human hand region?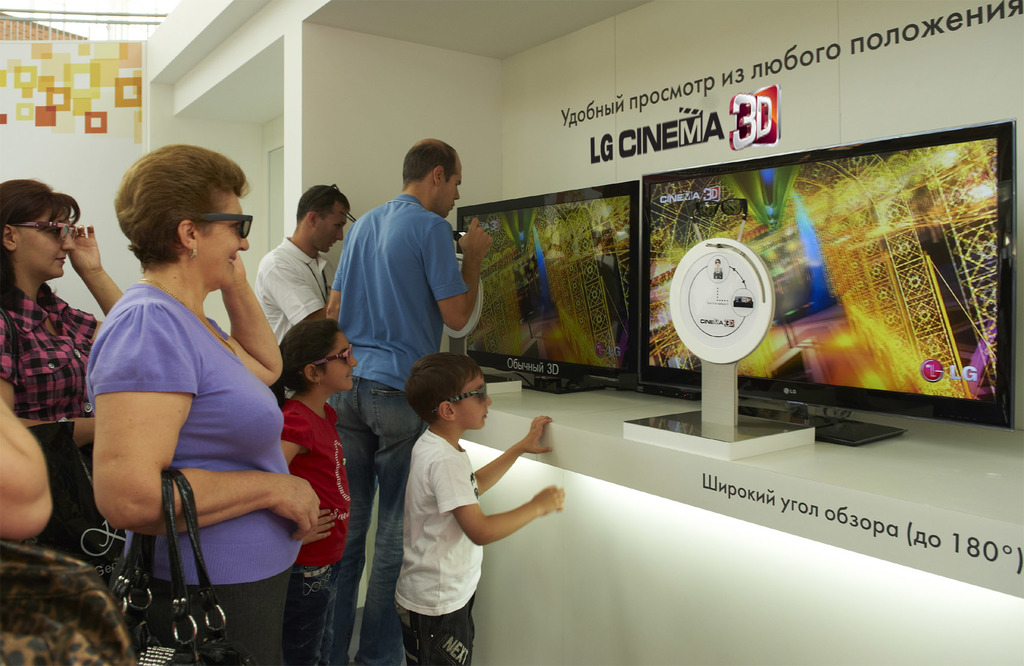
{"x1": 302, "y1": 508, "x2": 337, "y2": 546}
